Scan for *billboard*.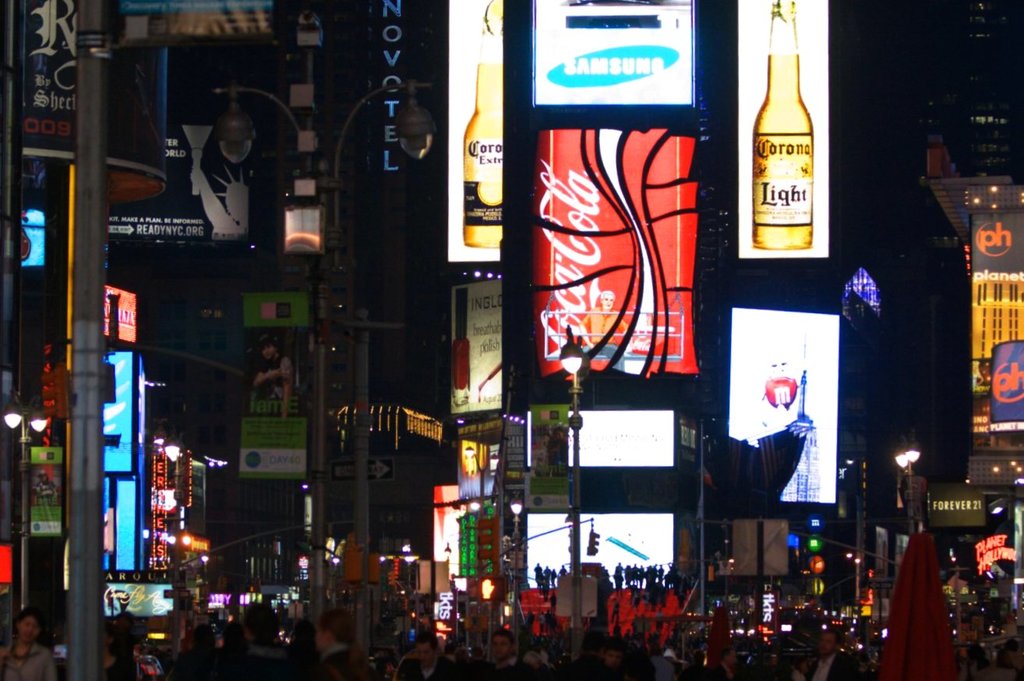
Scan result: 97,287,134,342.
